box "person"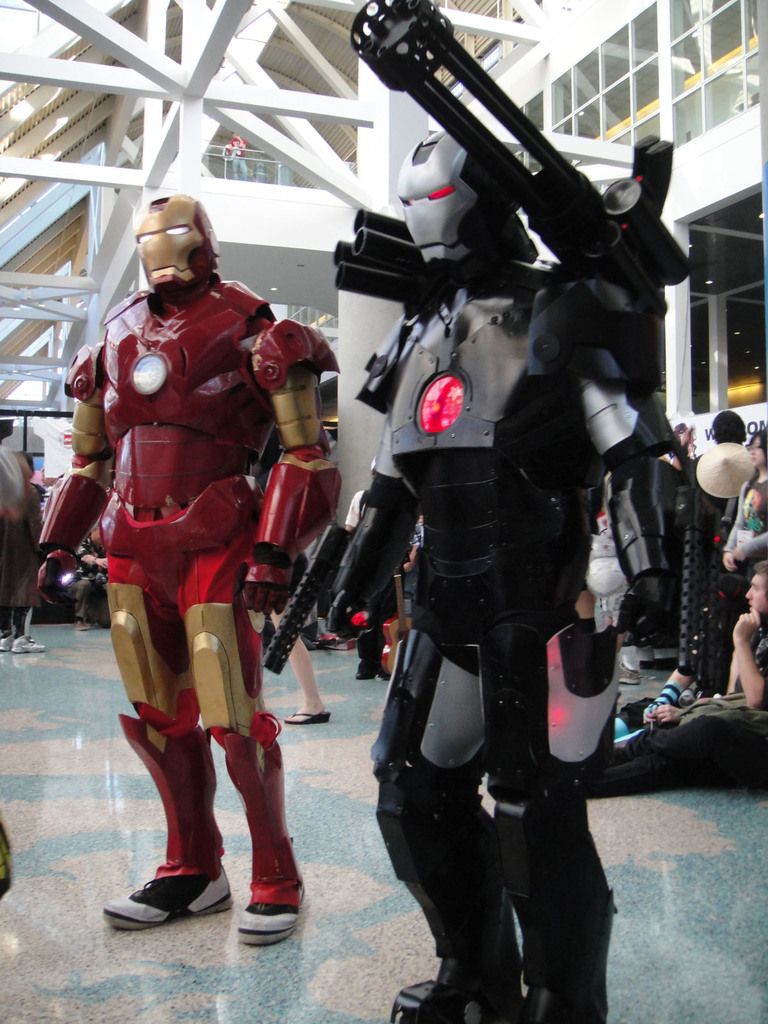
223,132,248,181
